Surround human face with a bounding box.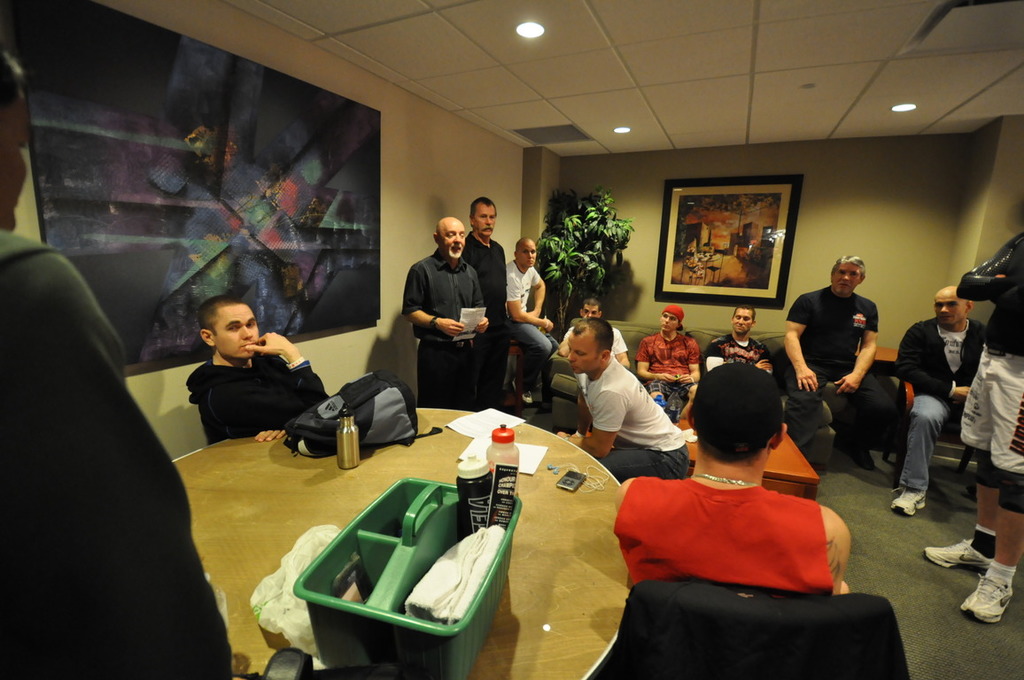
[left=935, top=290, right=965, bottom=330].
